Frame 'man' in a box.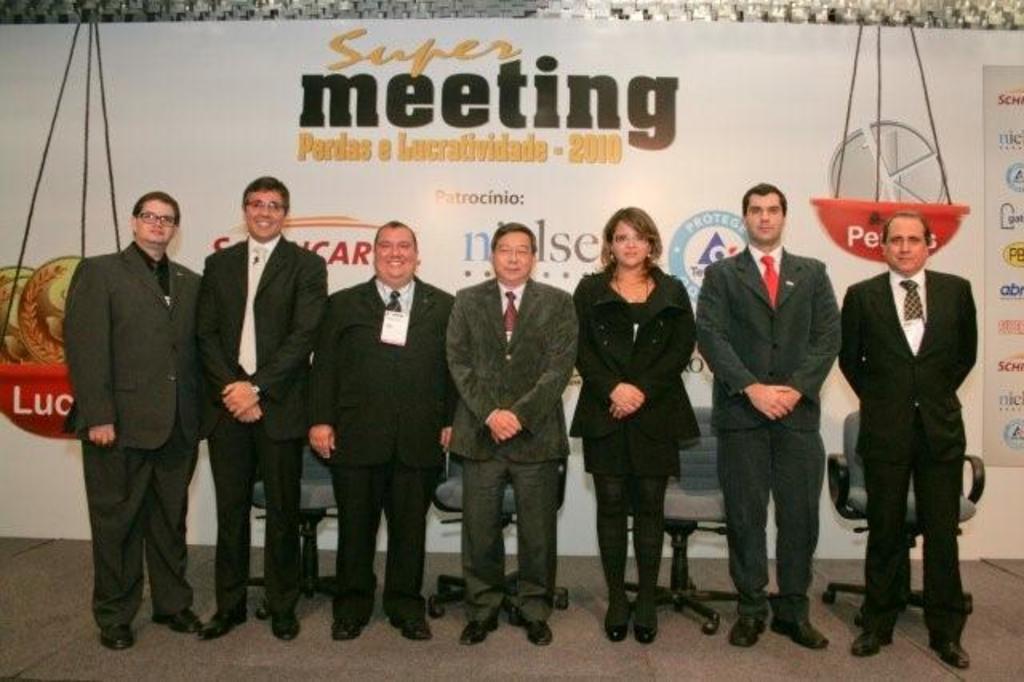
(left=310, top=221, right=454, bottom=642).
